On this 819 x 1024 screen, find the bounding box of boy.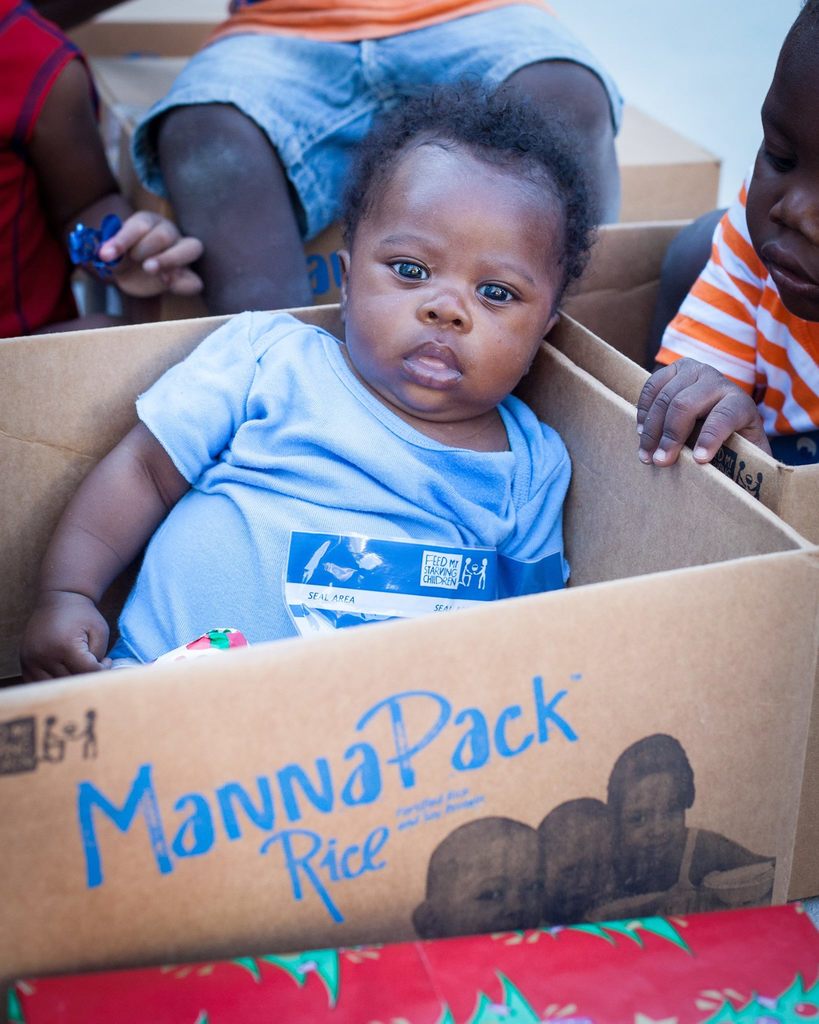
Bounding box: rect(0, 0, 130, 342).
